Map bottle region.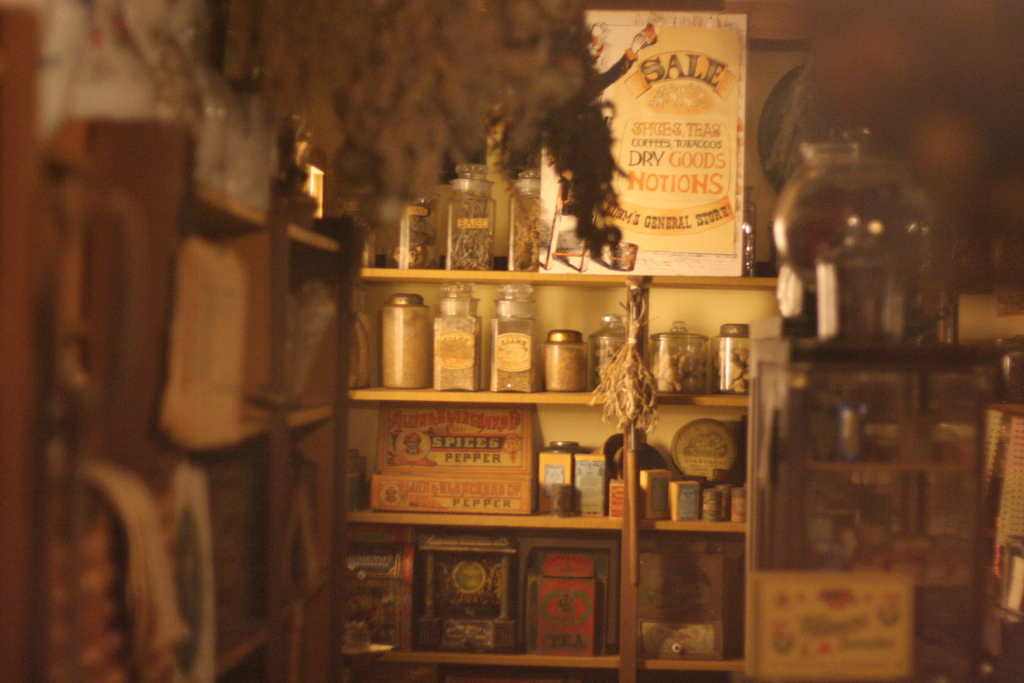
Mapped to 774, 124, 957, 339.
